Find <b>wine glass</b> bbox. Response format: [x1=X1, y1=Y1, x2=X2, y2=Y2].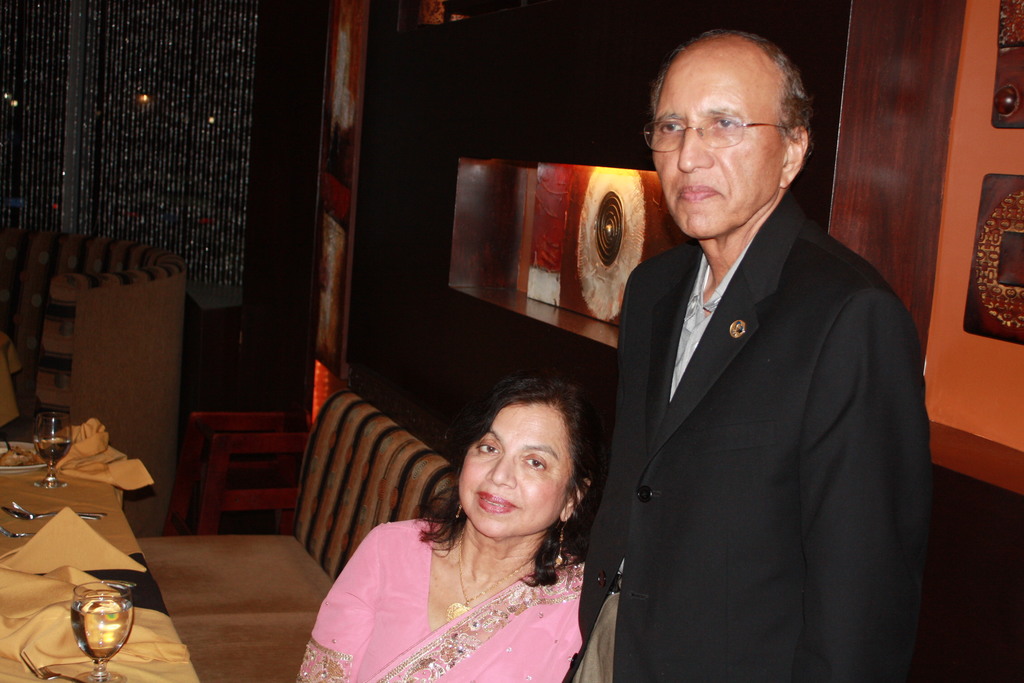
[x1=32, y1=413, x2=68, y2=489].
